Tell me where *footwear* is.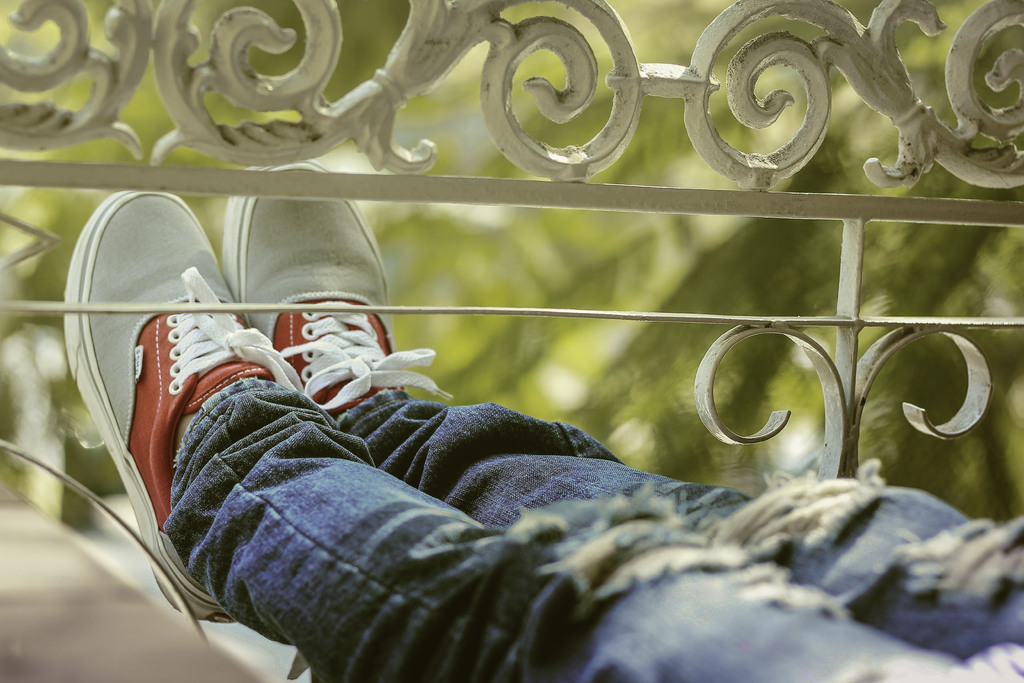
*footwear* is at box=[61, 179, 292, 622].
